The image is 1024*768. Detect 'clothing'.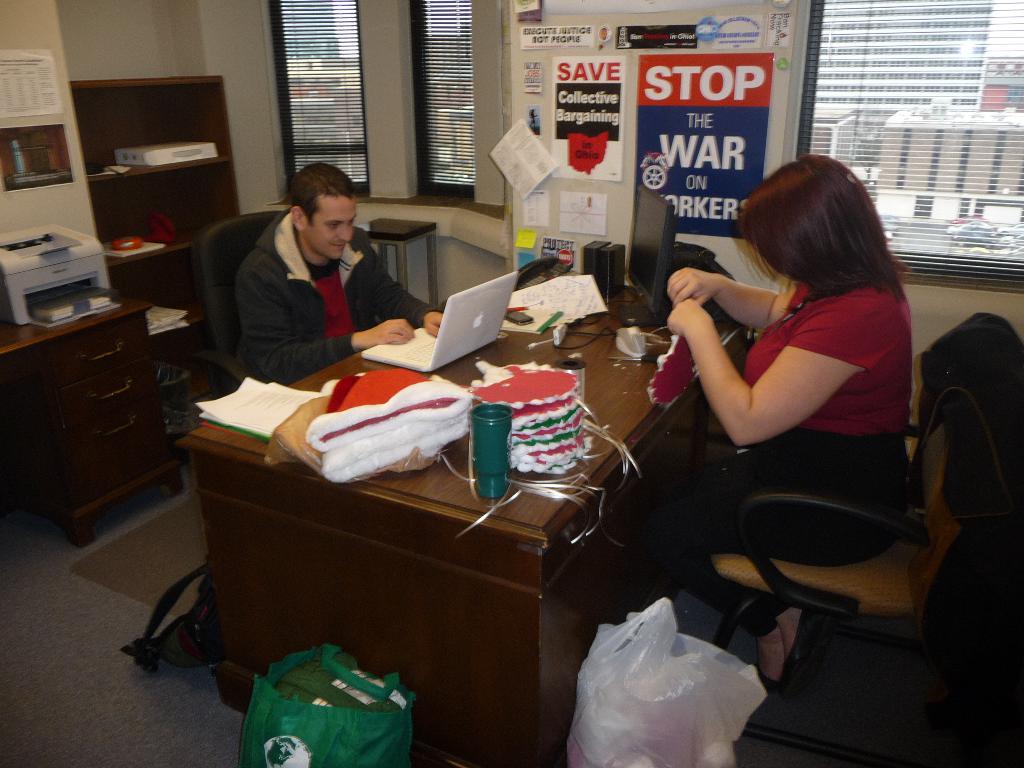
Detection: bbox=[743, 282, 913, 433].
